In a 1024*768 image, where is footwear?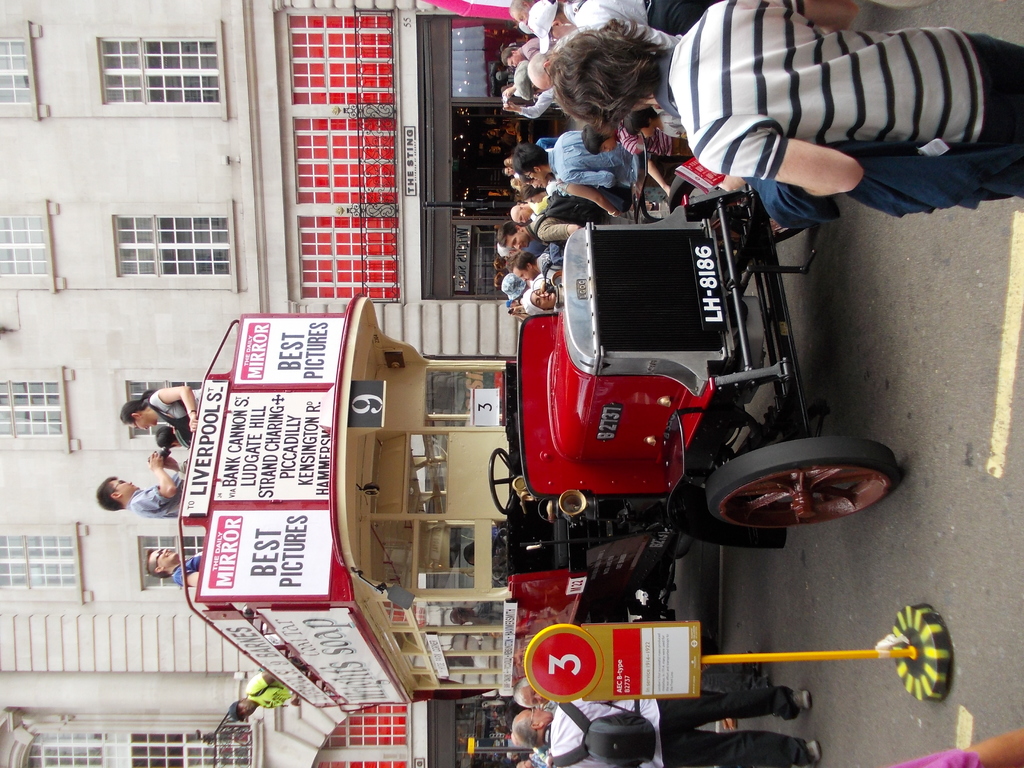
(719, 717, 727, 729).
